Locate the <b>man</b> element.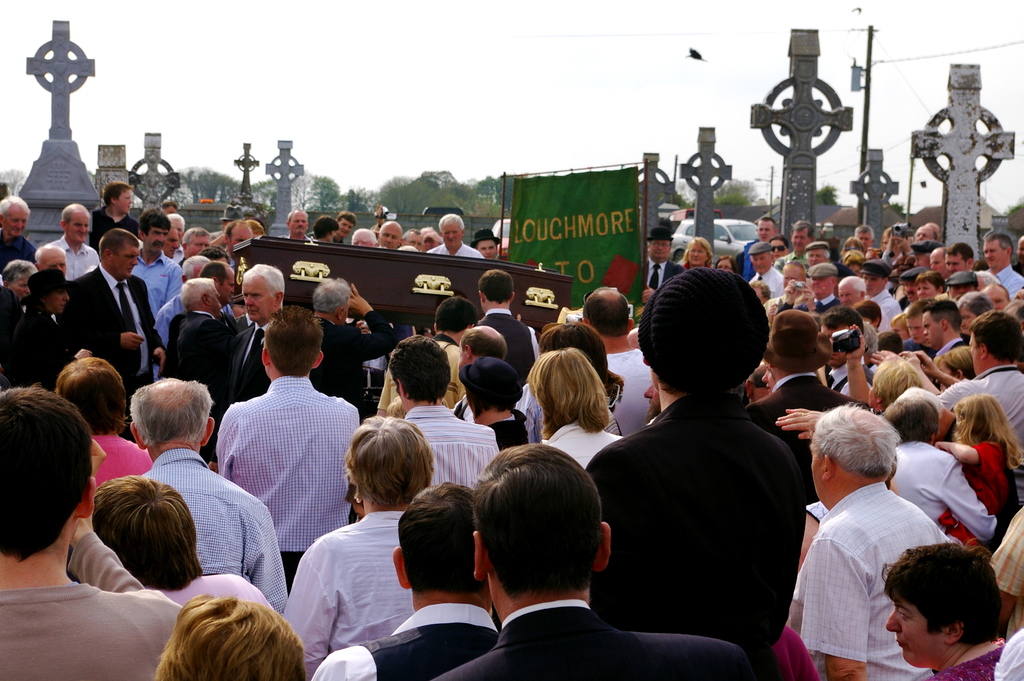
Element bbox: (896, 300, 939, 362).
